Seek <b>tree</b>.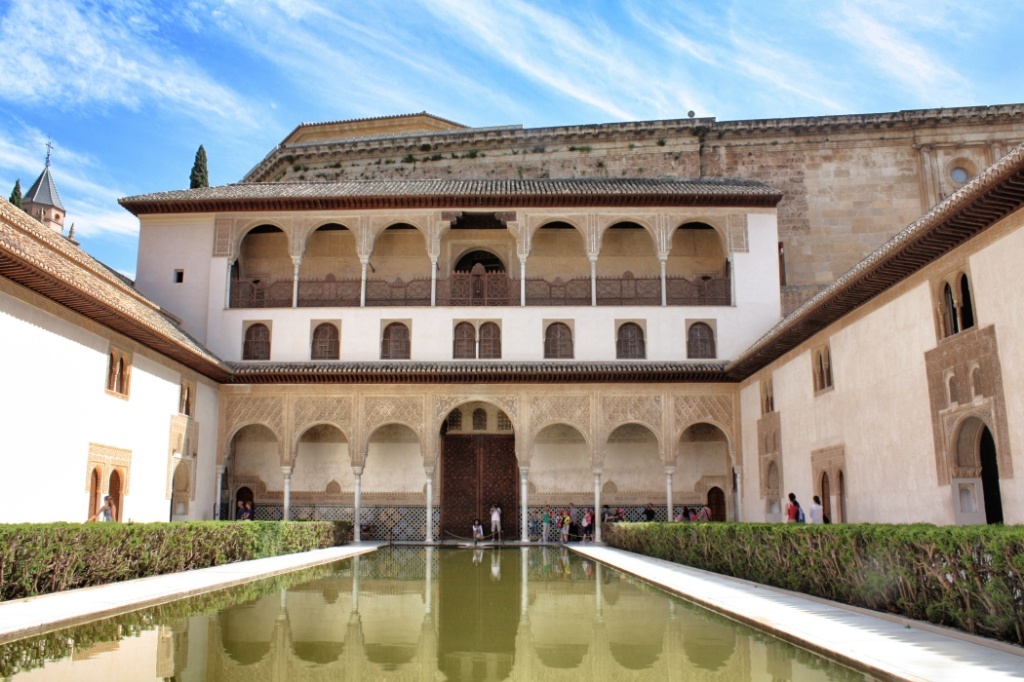
Rect(190, 142, 211, 186).
